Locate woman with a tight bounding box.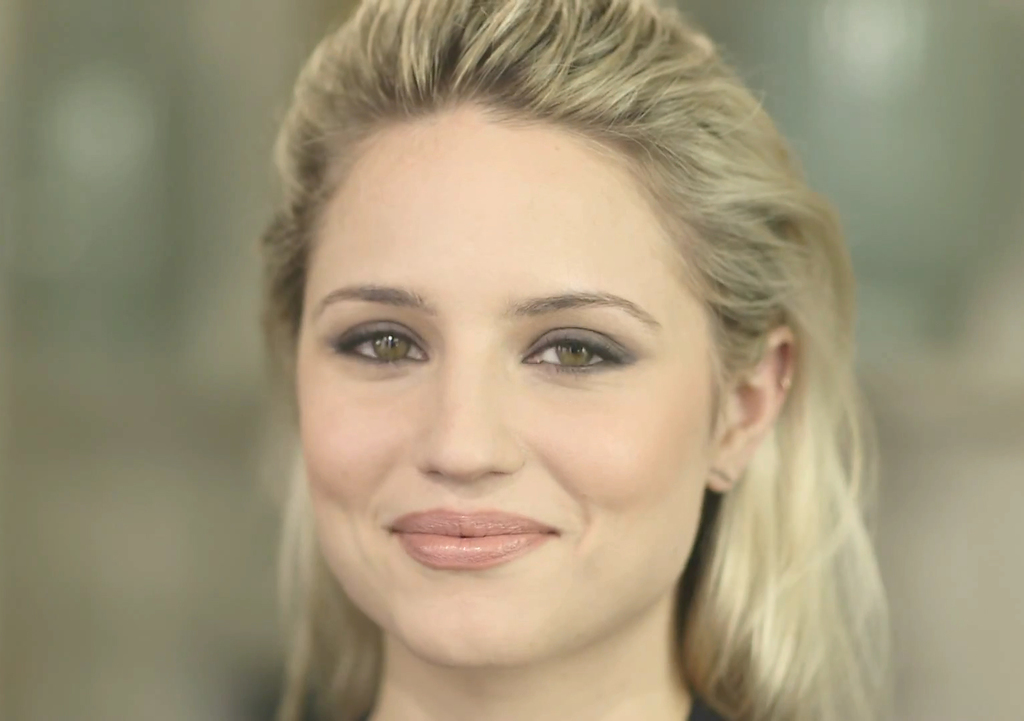
box(175, 31, 932, 703).
